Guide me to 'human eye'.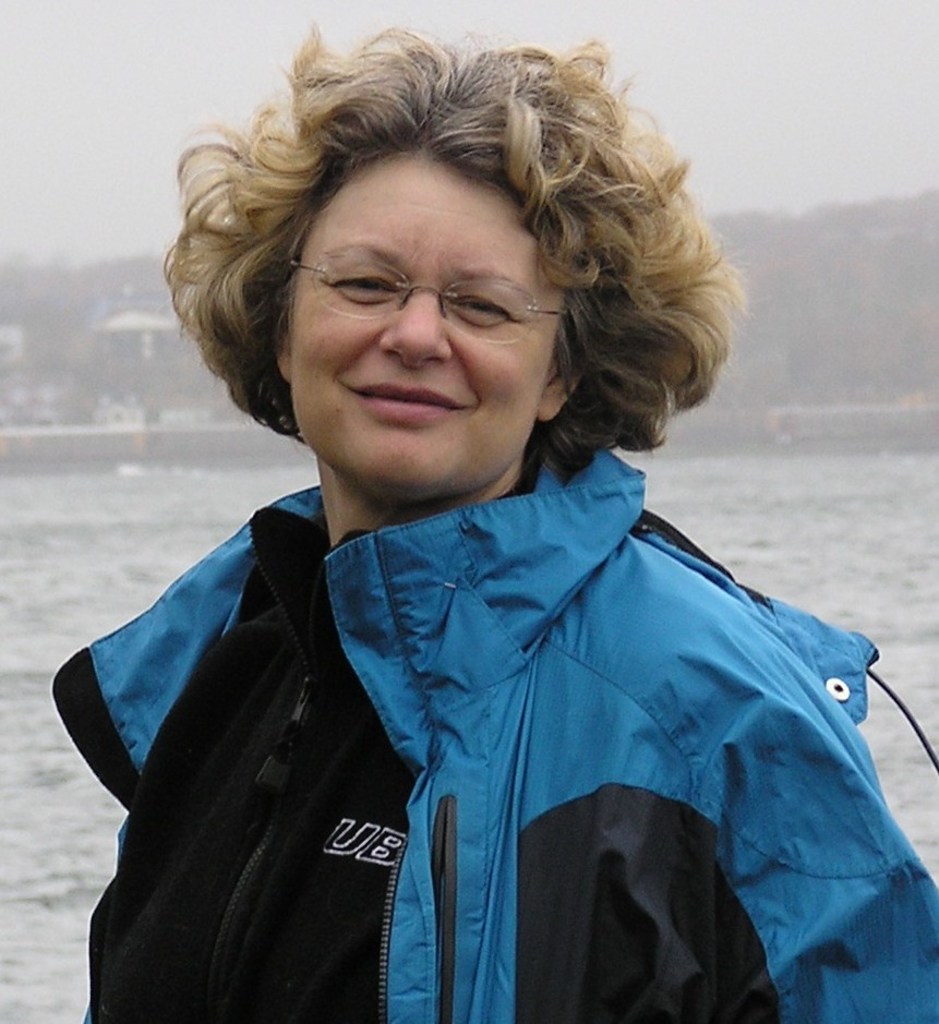
Guidance: l=324, t=268, r=407, b=302.
